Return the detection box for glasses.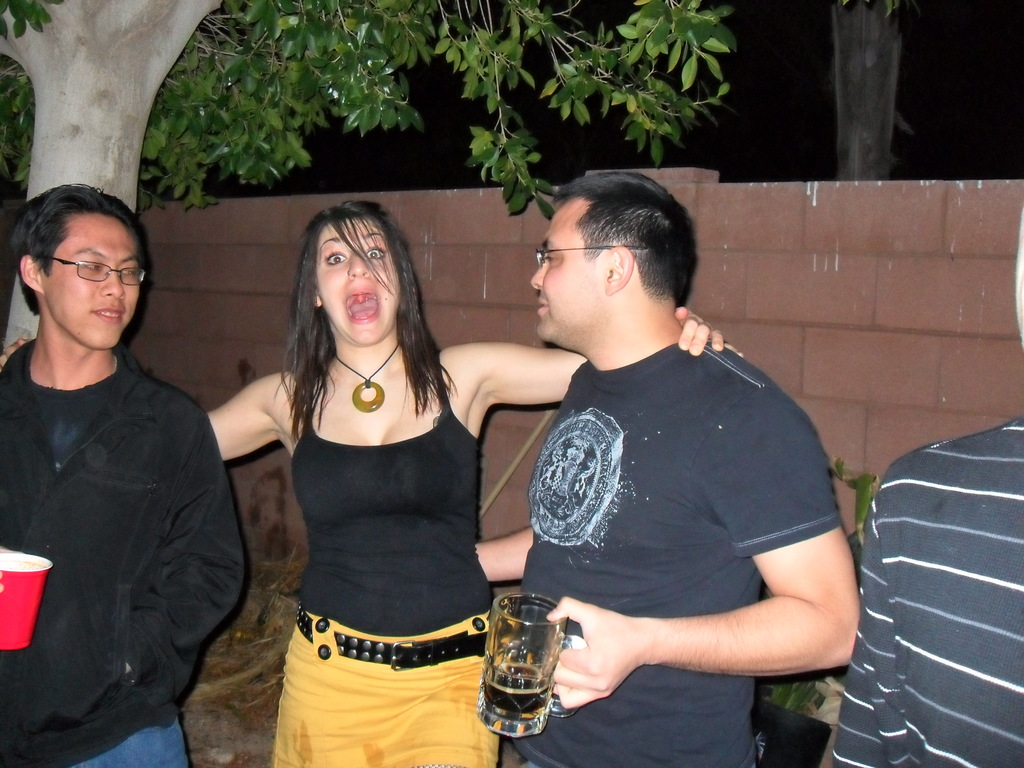
rect(25, 247, 146, 294).
